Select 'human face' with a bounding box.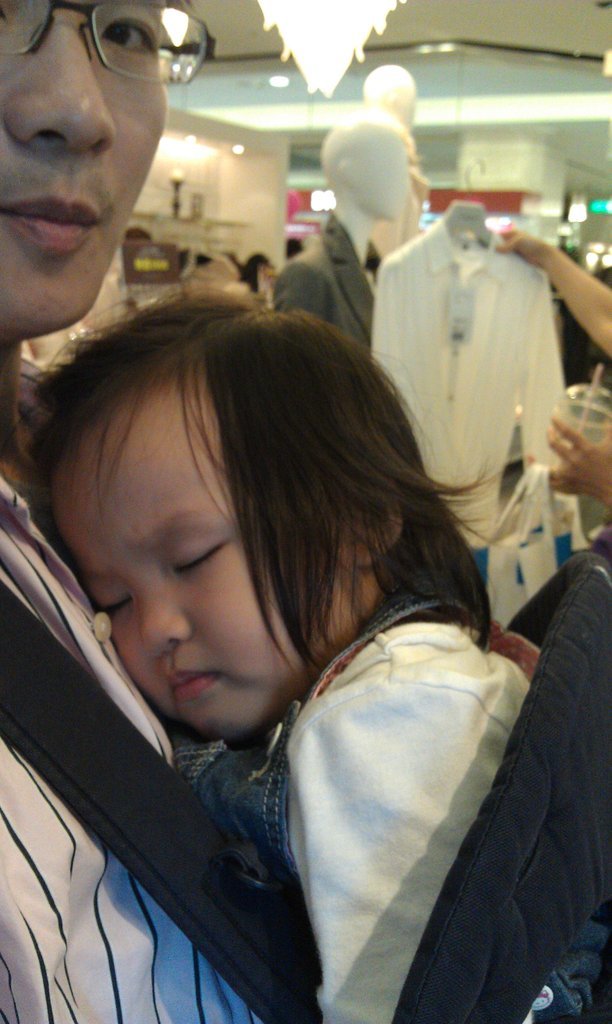
Rect(402, 79, 421, 122).
